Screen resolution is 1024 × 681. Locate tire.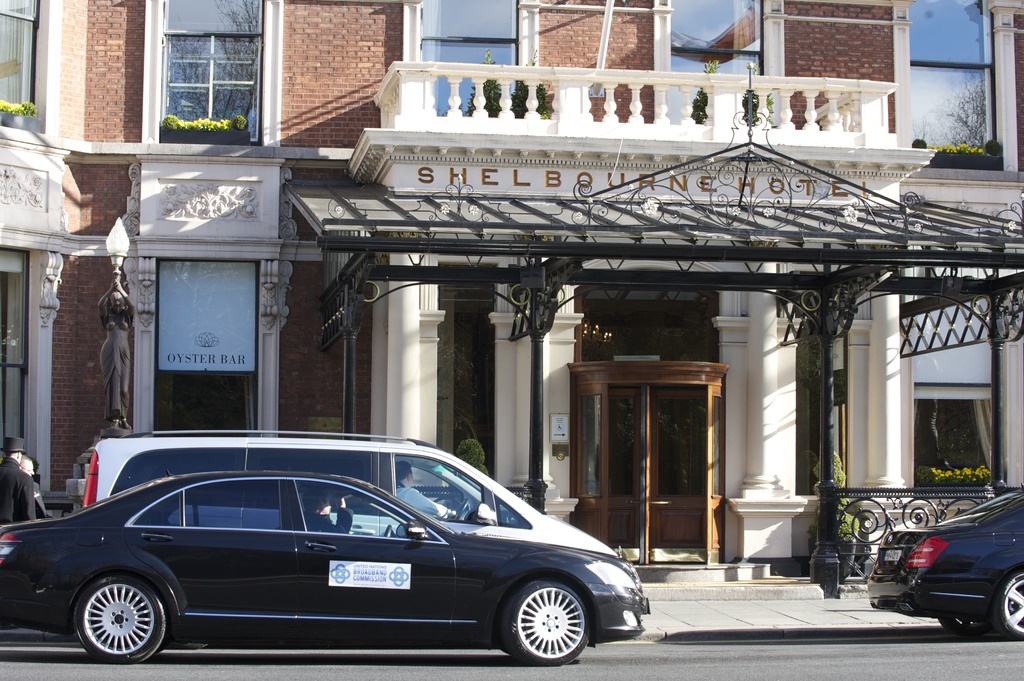
936,614,998,641.
